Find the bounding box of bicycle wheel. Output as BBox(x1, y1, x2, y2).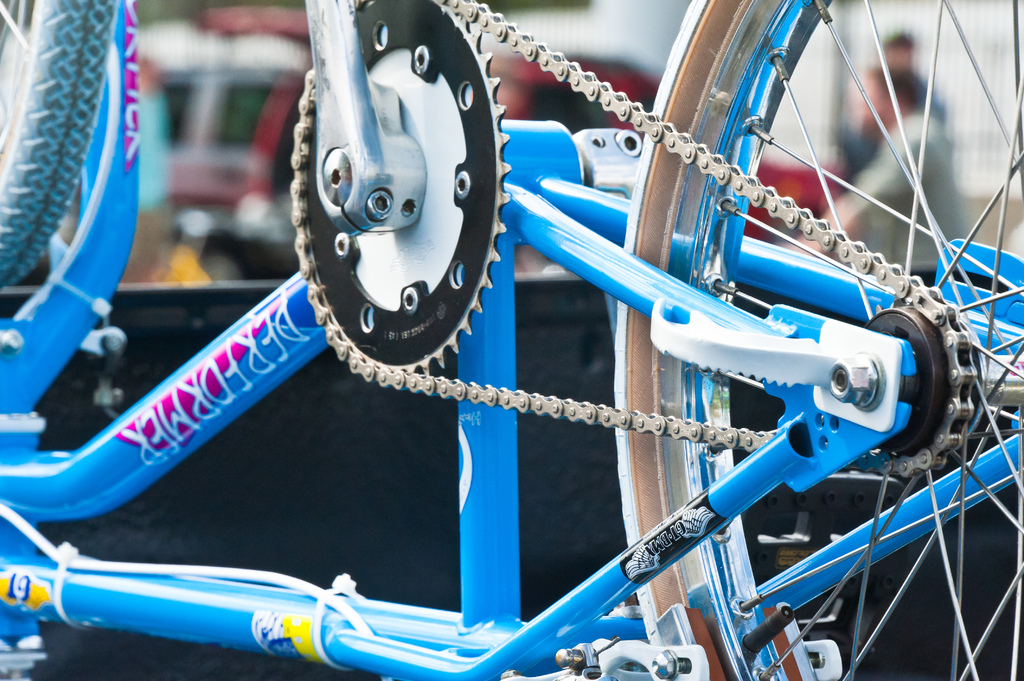
BBox(611, 0, 1023, 680).
